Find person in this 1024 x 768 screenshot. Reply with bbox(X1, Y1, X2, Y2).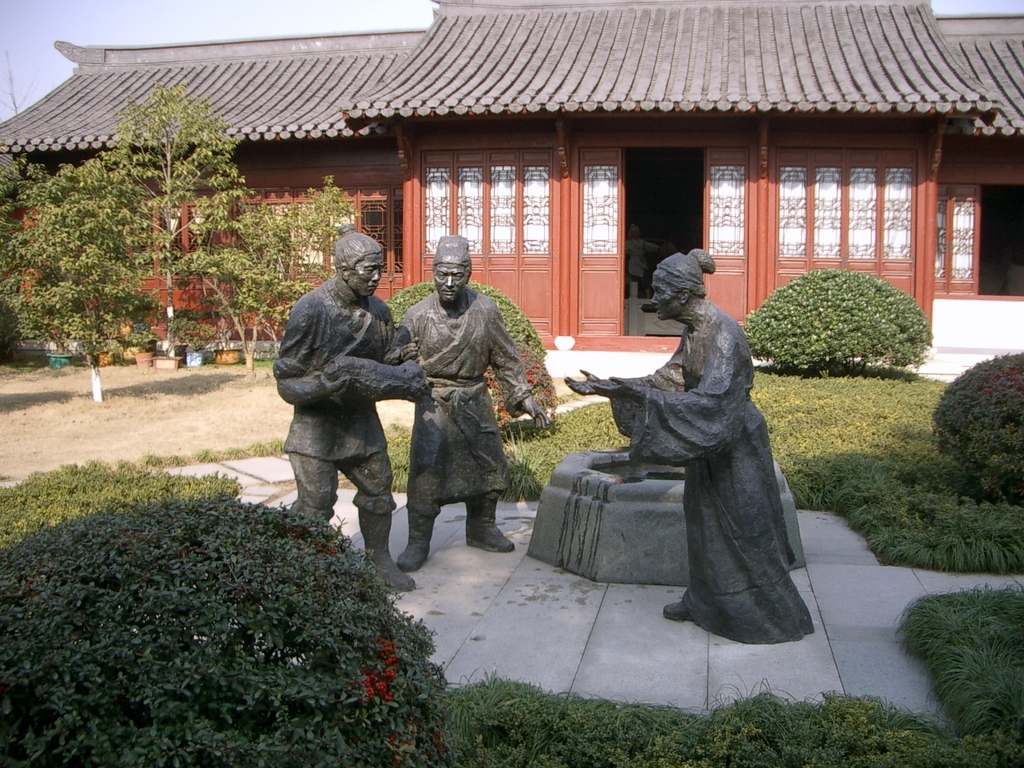
bbox(560, 249, 814, 646).
